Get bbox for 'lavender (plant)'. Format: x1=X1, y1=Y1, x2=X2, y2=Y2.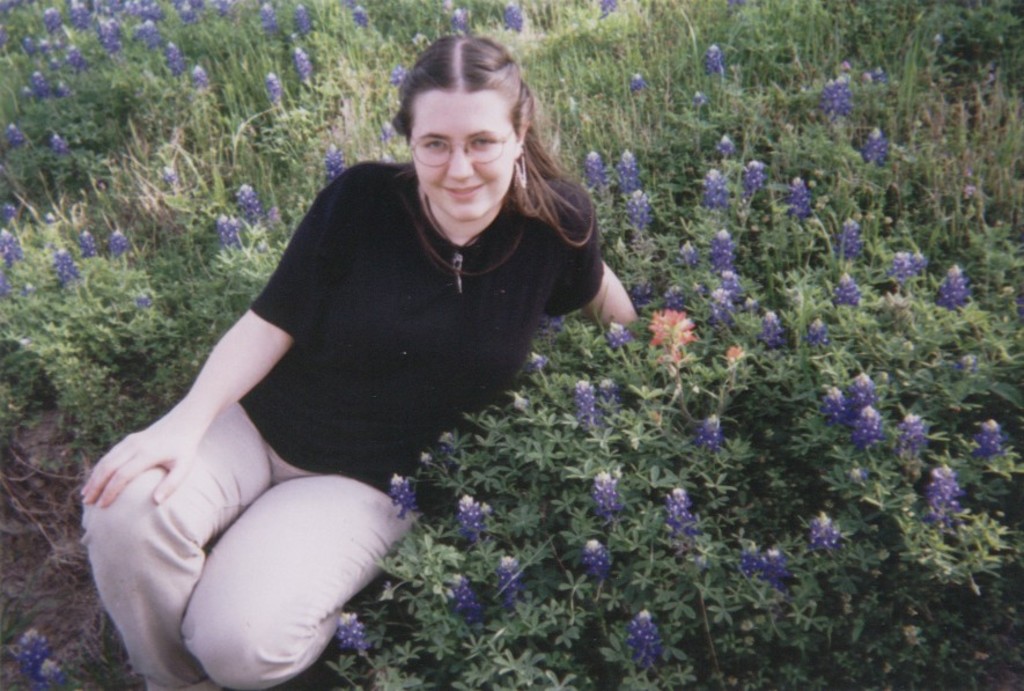
x1=697, y1=168, x2=722, y2=205.
